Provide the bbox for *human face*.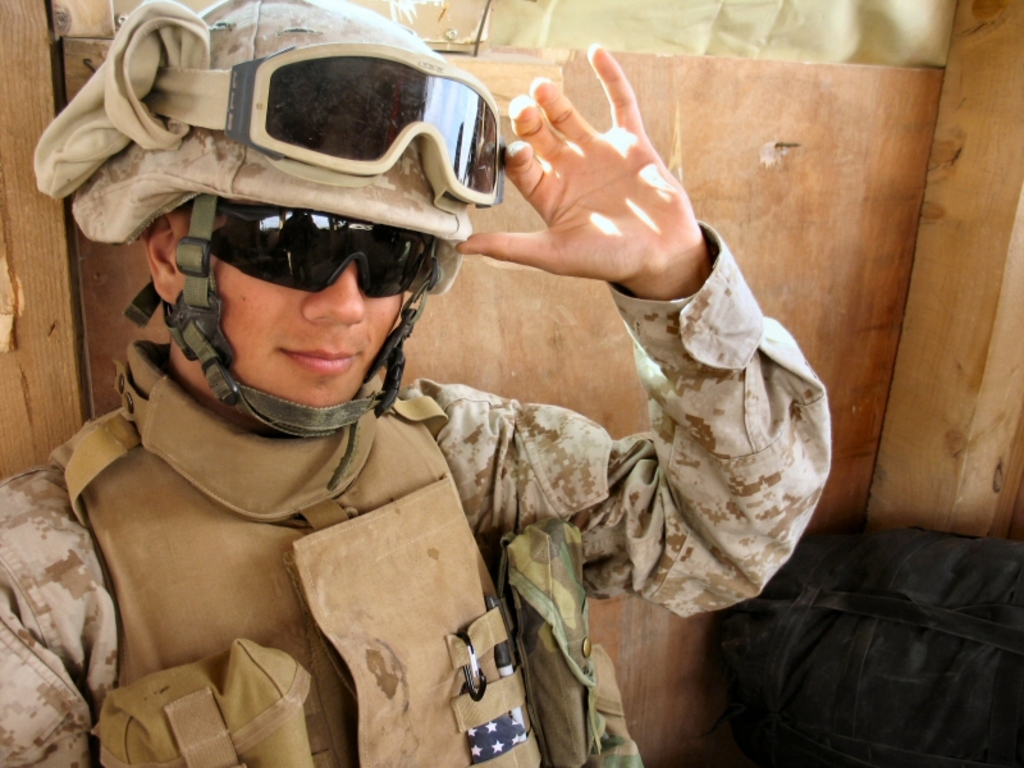
bbox=[189, 201, 403, 404].
